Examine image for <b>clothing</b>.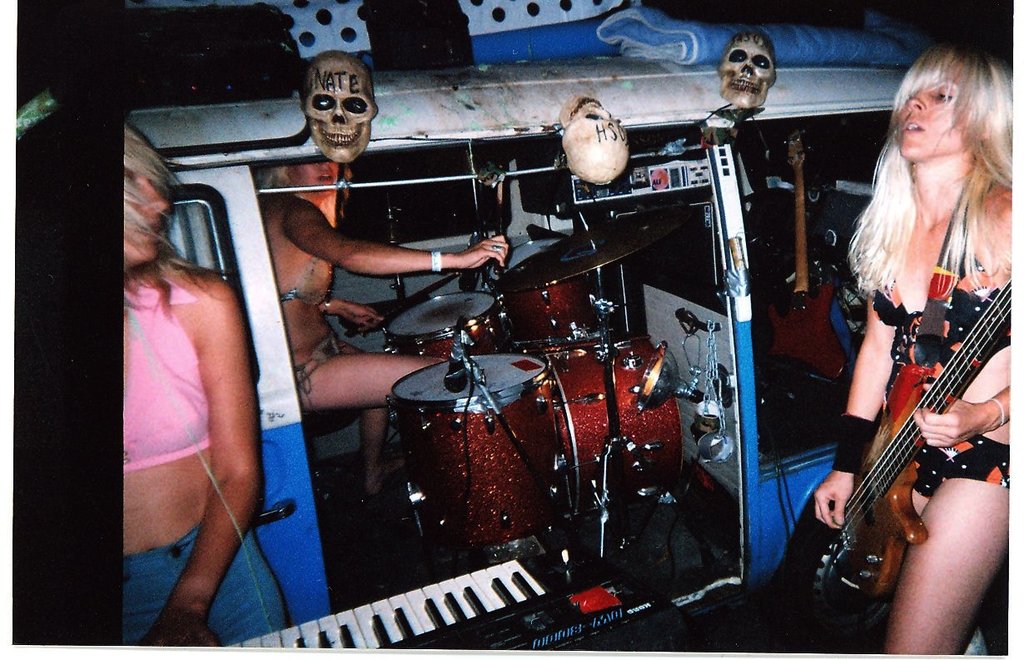
Examination result: <region>103, 538, 289, 658</region>.
